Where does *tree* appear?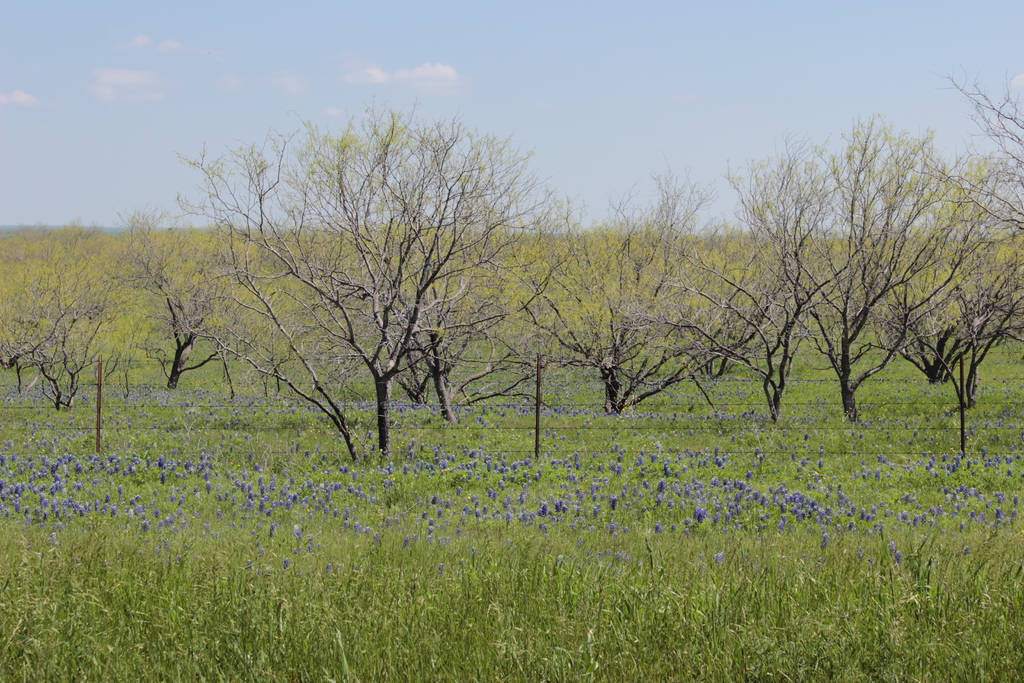
Appears at (852, 210, 1023, 393).
